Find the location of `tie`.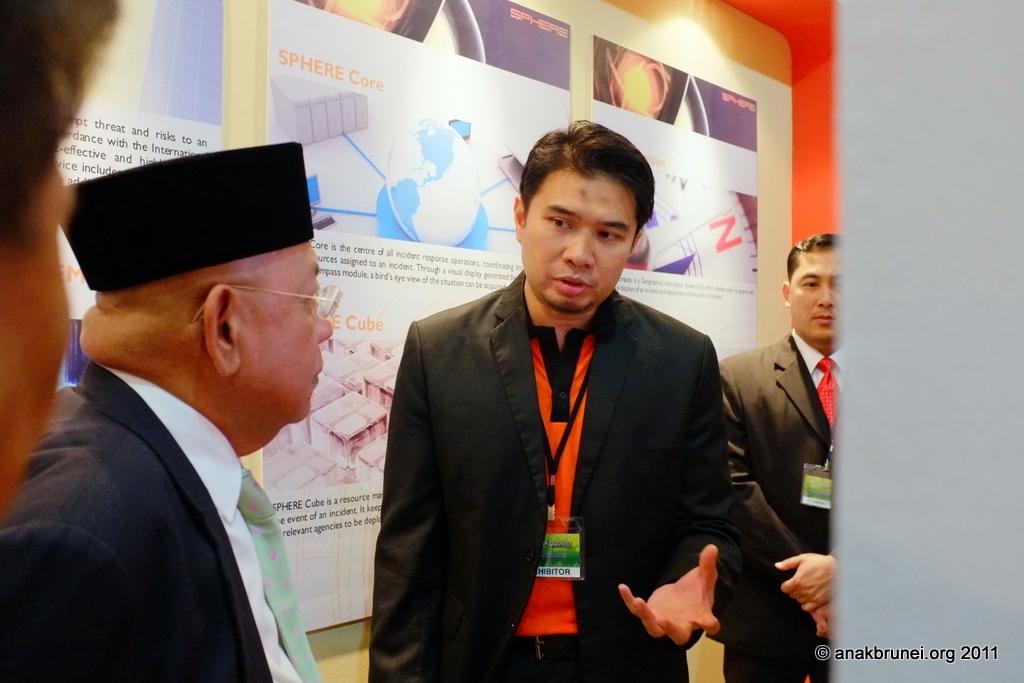
Location: Rect(232, 461, 324, 682).
